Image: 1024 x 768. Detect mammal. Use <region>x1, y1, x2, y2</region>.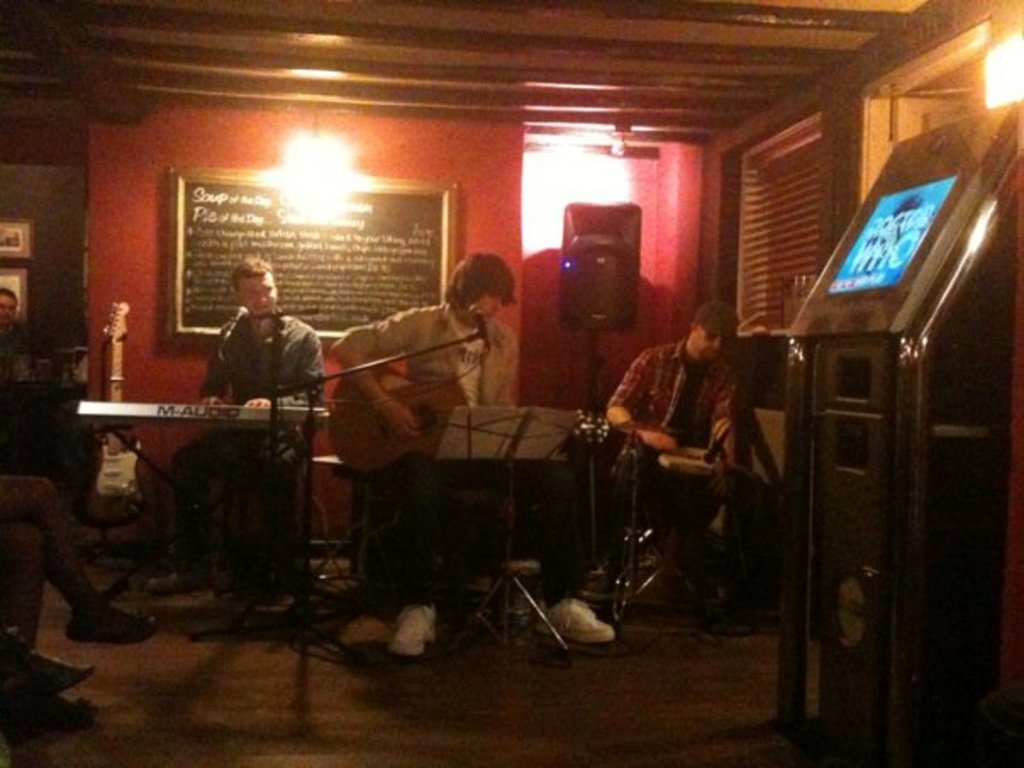
<region>0, 281, 41, 388</region>.
